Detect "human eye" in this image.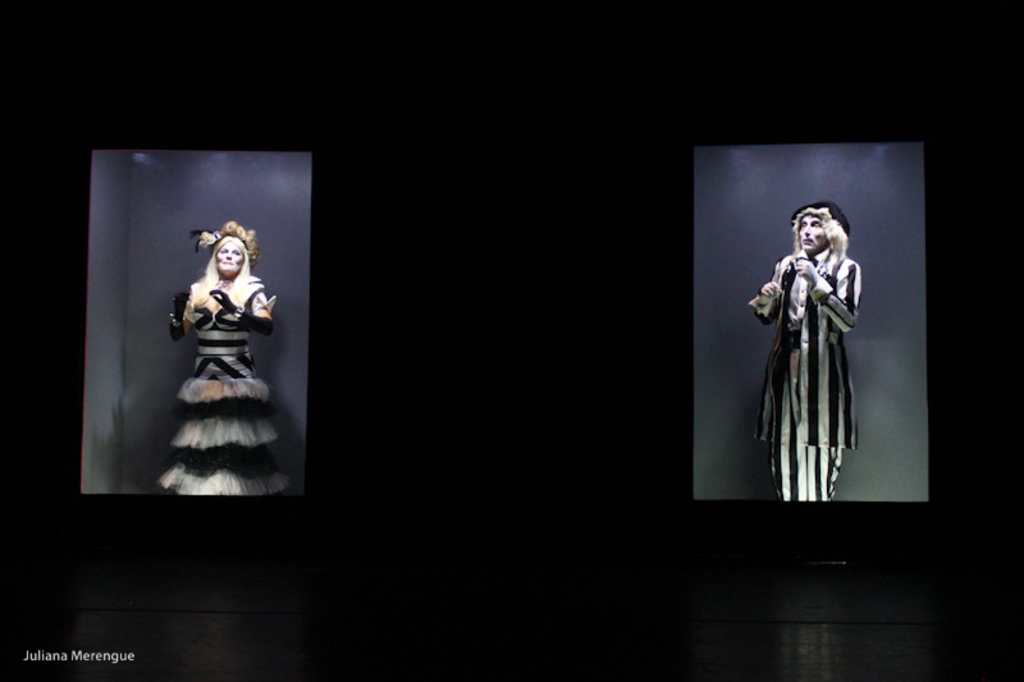
Detection: [813, 221, 820, 225].
